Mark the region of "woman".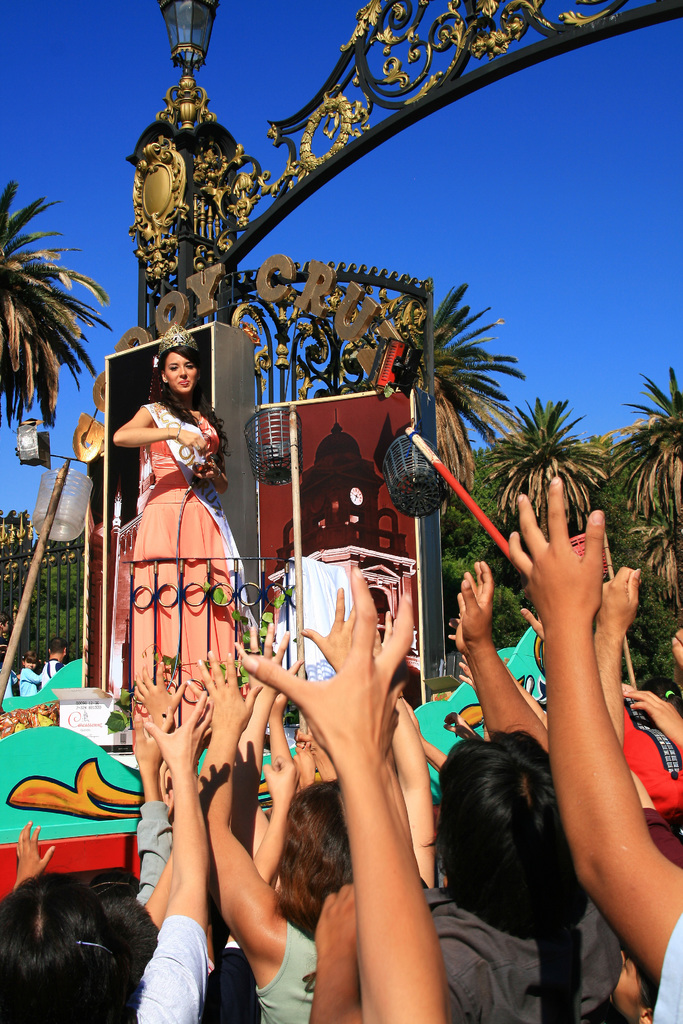
Region: 111, 326, 240, 717.
